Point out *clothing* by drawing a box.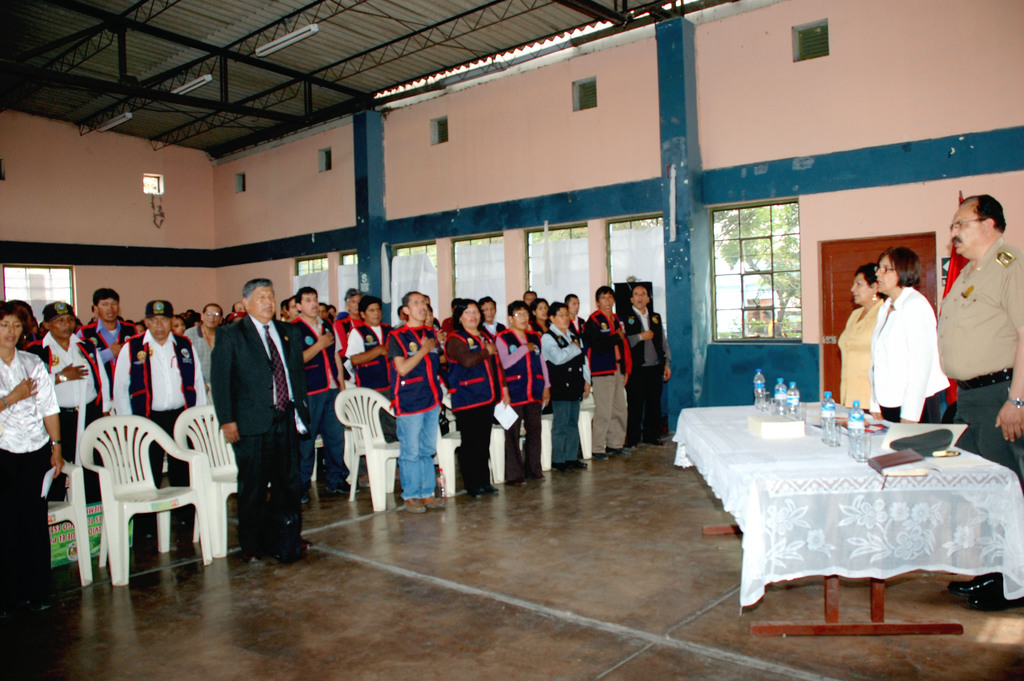
bbox=(938, 234, 1023, 476).
